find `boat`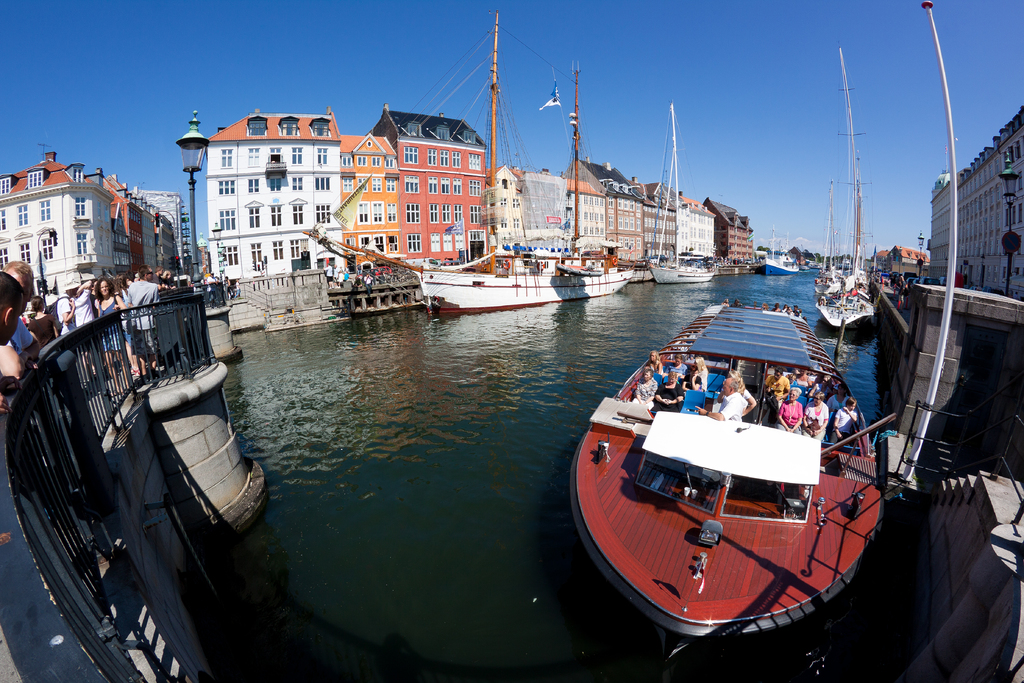
[586,284,933,639]
